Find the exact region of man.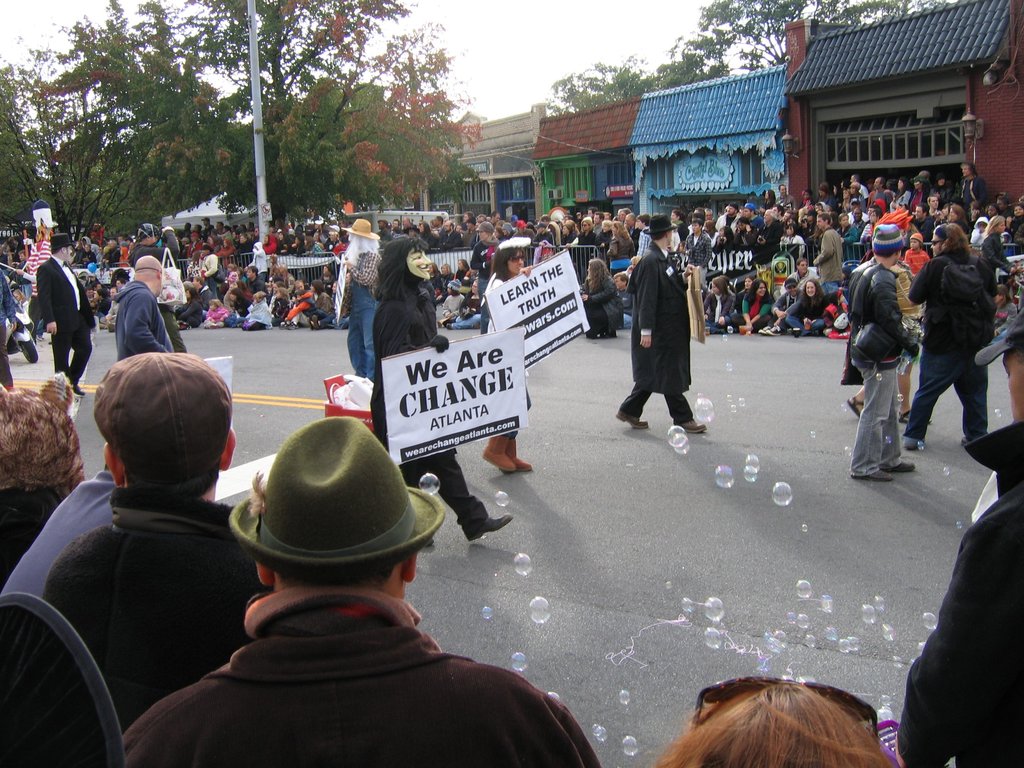
Exact region: (953,163,986,209).
